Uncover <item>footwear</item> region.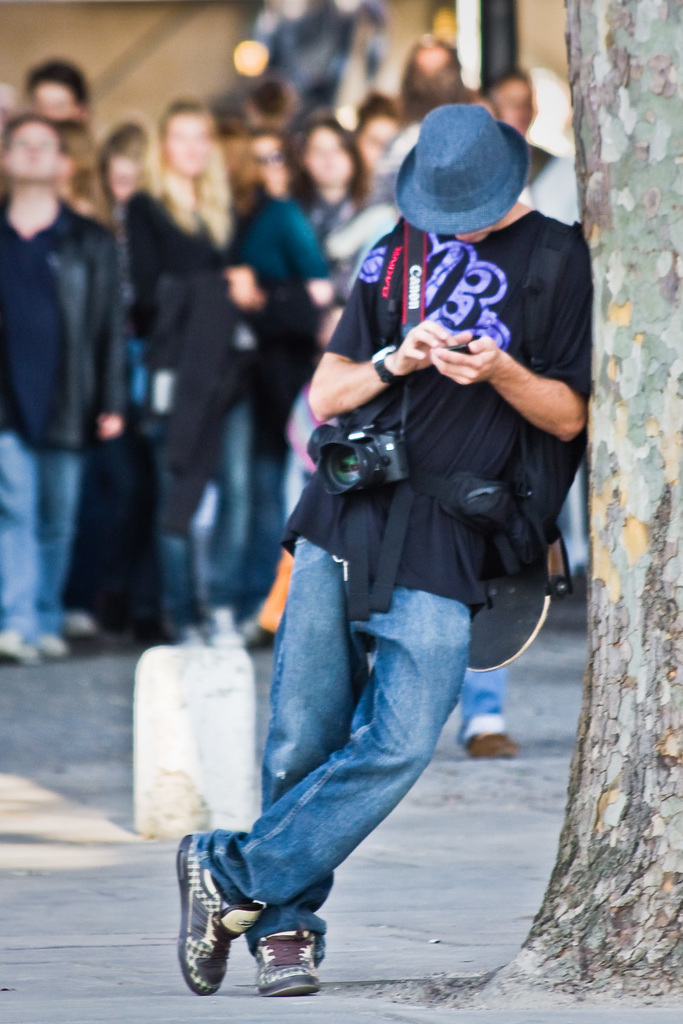
Uncovered: box(463, 730, 523, 763).
